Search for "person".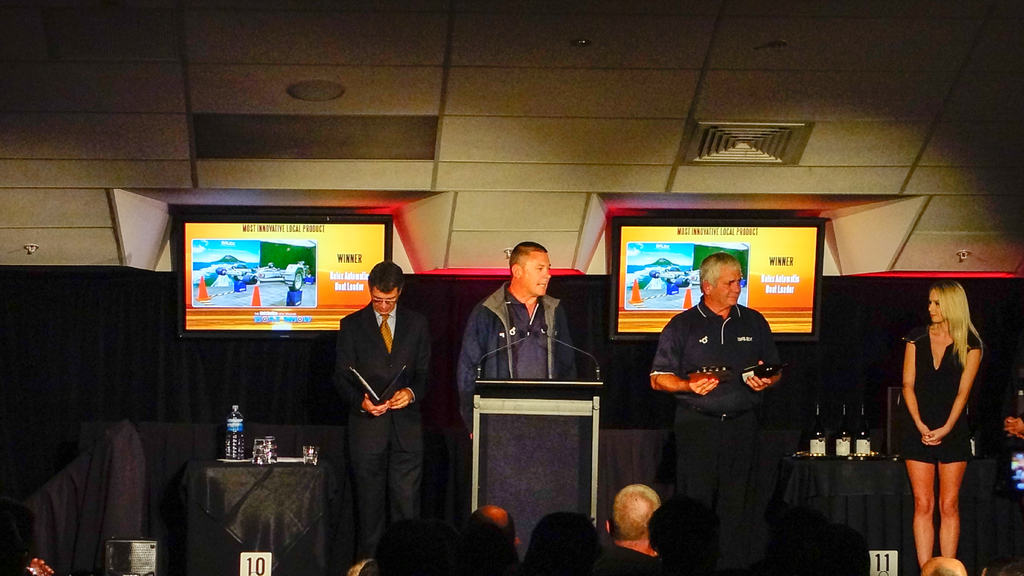
Found at [643,251,789,575].
